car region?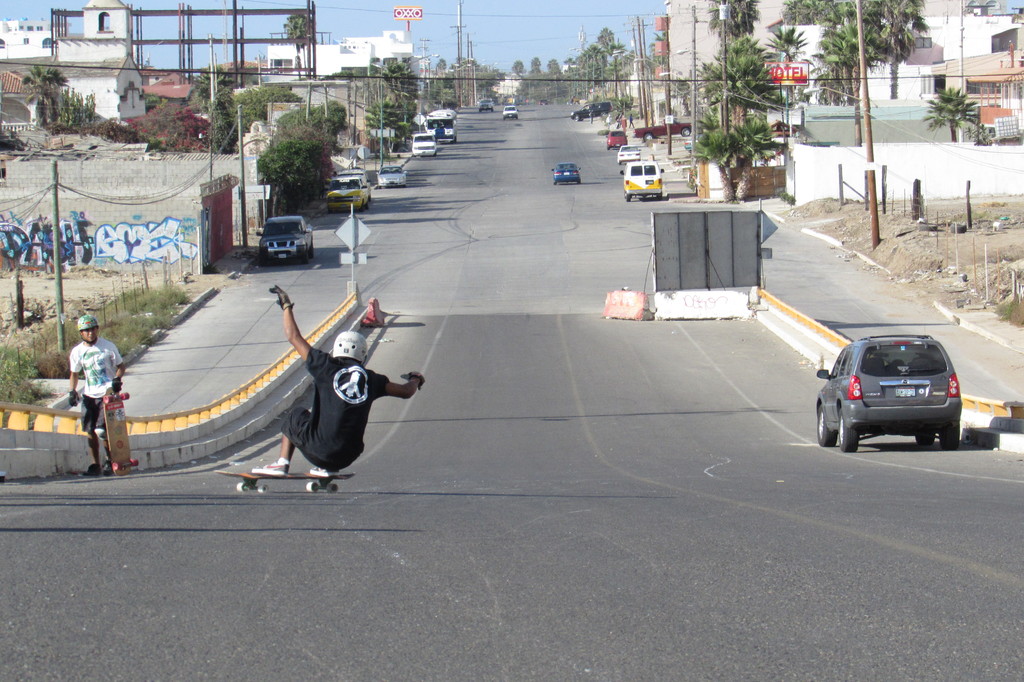
477, 97, 492, 109
